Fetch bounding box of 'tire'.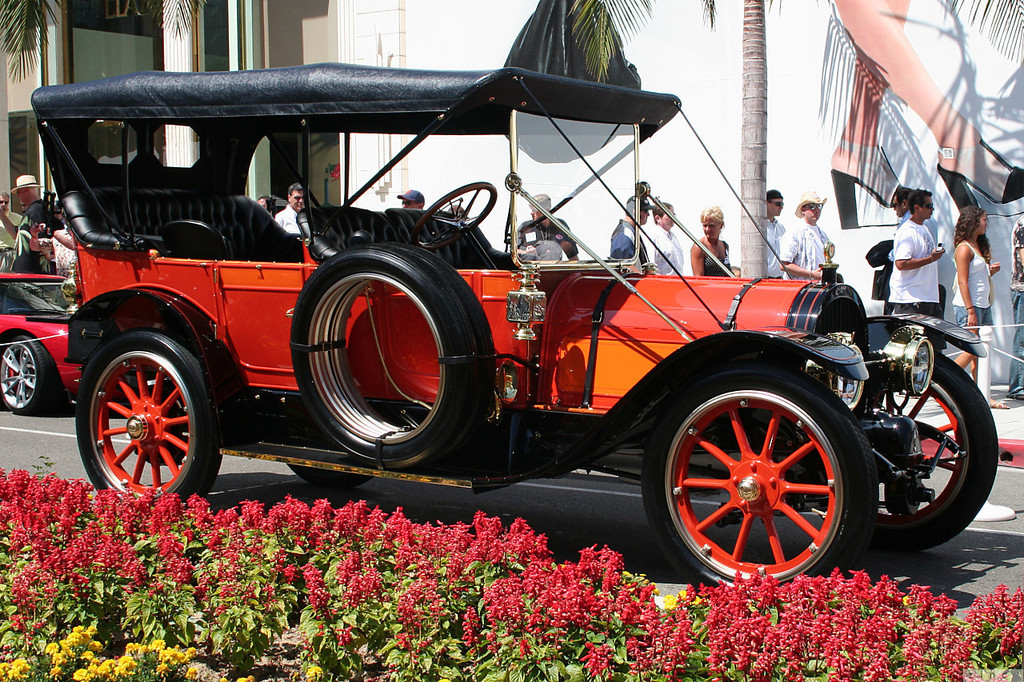
Bbox: crop(656, 356, 880, 600).
